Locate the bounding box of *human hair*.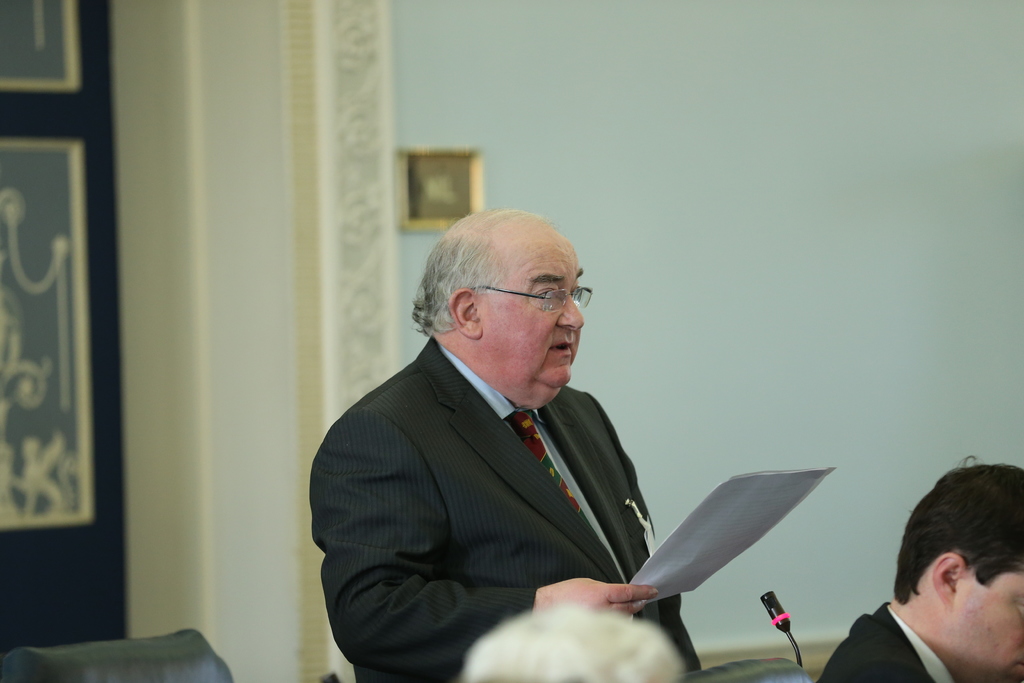
Bounding box: box(400, 230, 499, 333).
